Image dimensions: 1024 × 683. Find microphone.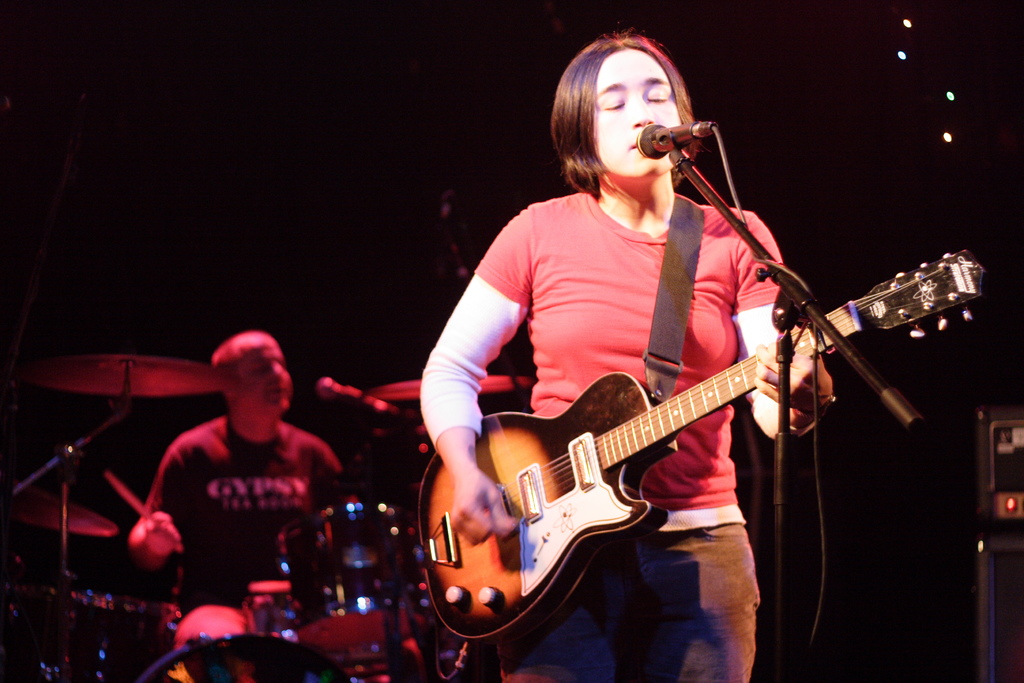
bbox=(645, 99, 729, 177).
